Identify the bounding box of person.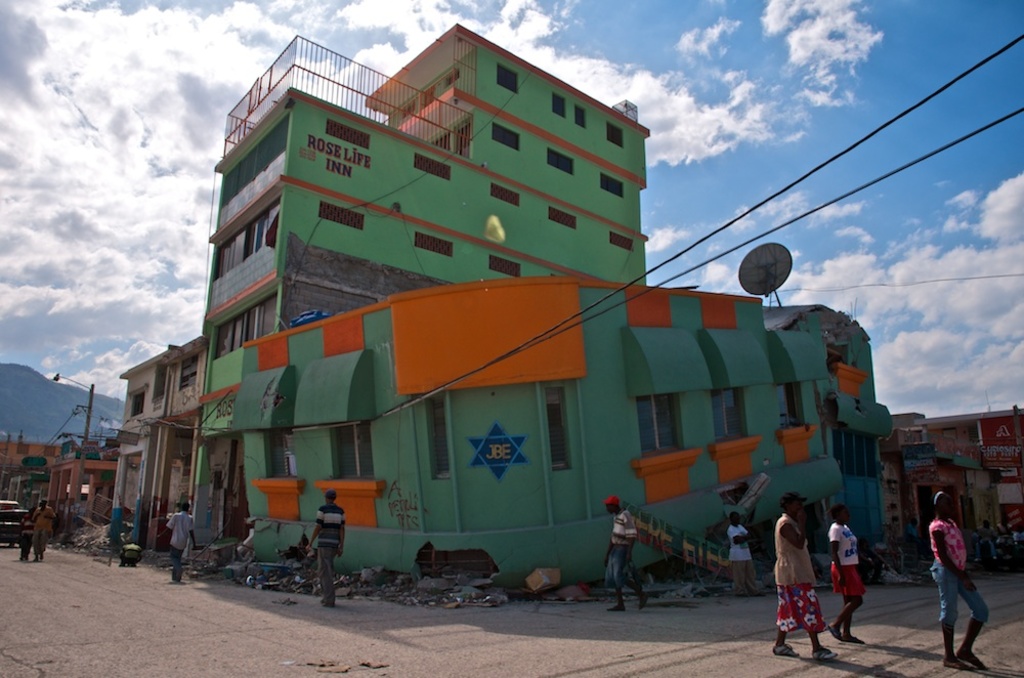
locate(828, 505, 866, 639).
